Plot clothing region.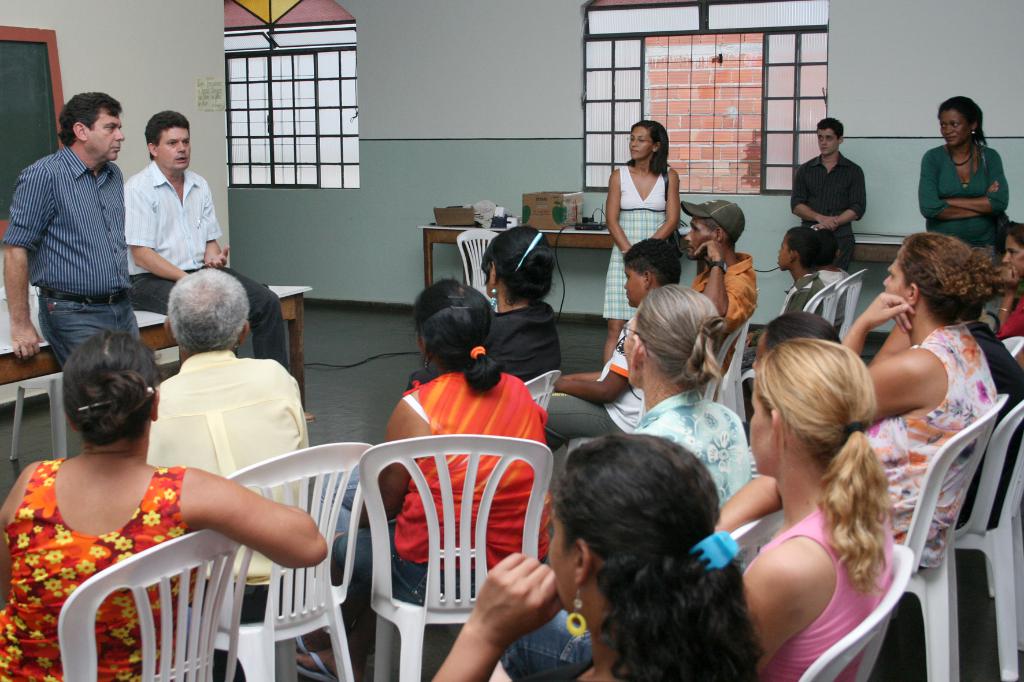
Plotted at [15, 99, 134, 379].
